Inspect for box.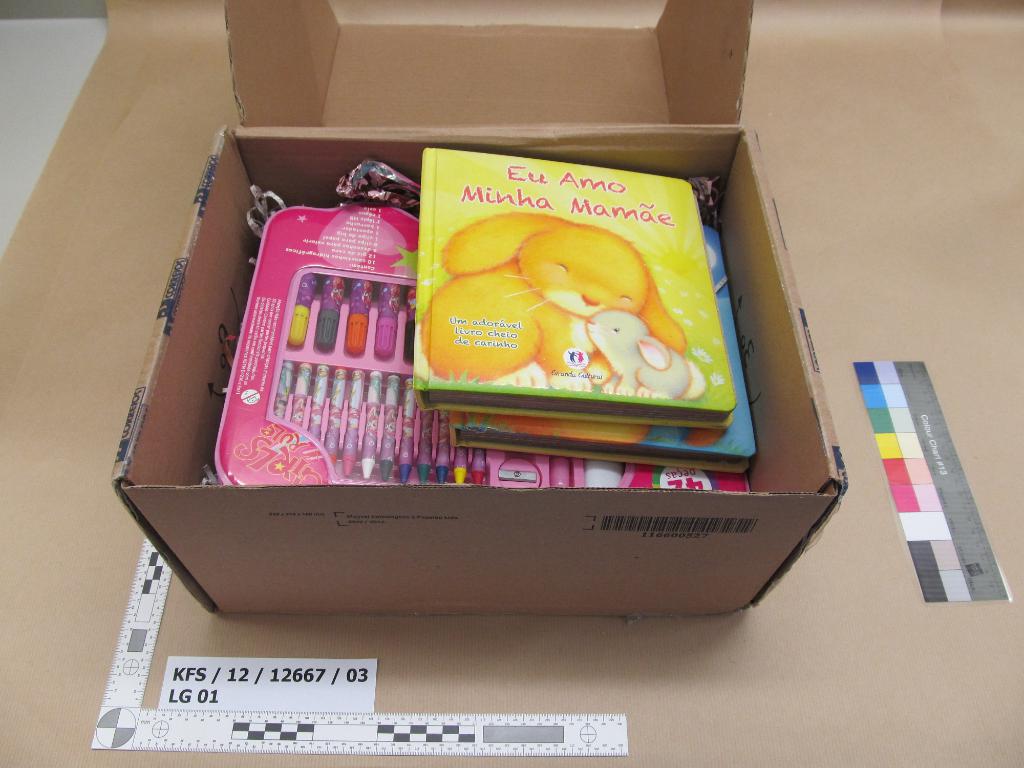
Inspection: detection(111, 0, 847, 618).
